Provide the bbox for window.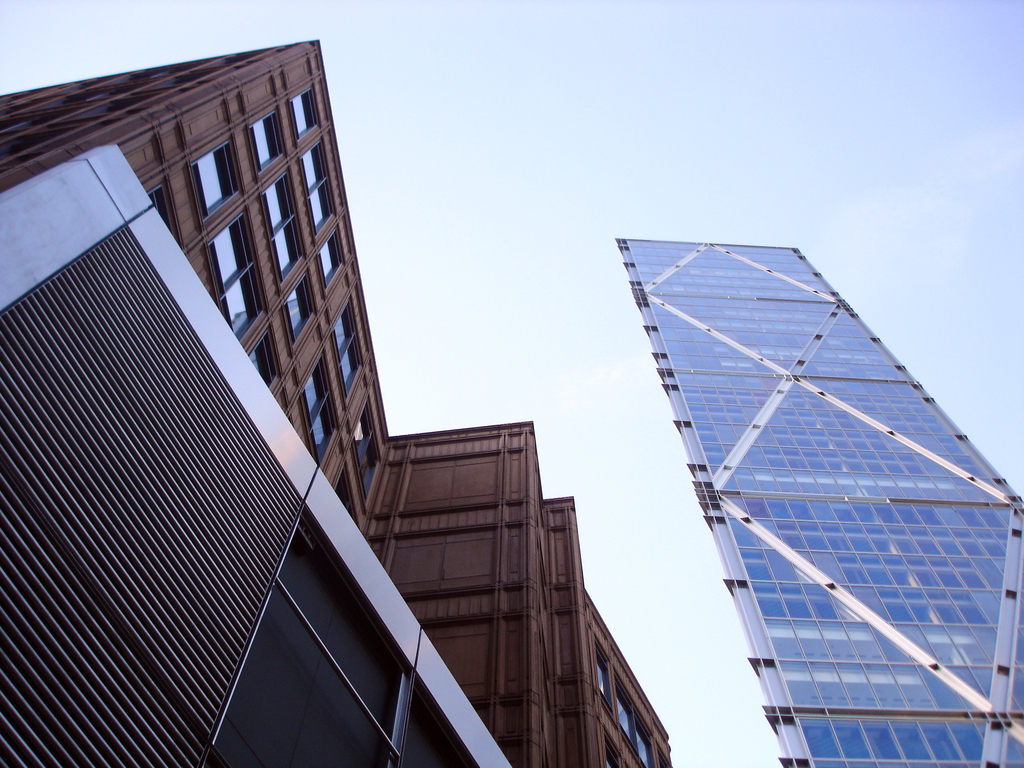
267 180 300 275.
